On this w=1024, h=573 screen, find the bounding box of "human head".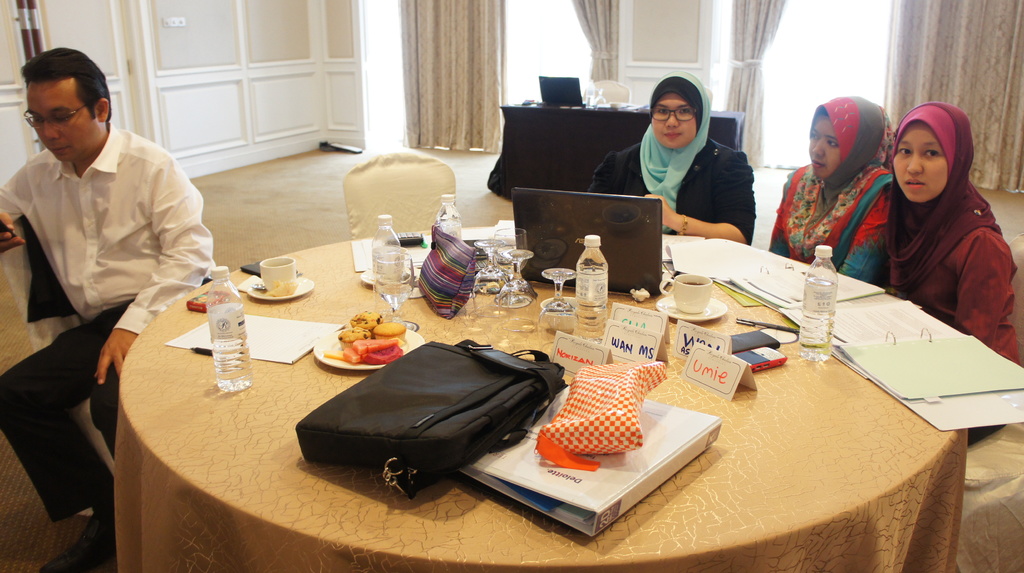
Bounding box: region(887, 101, 973, 205).
